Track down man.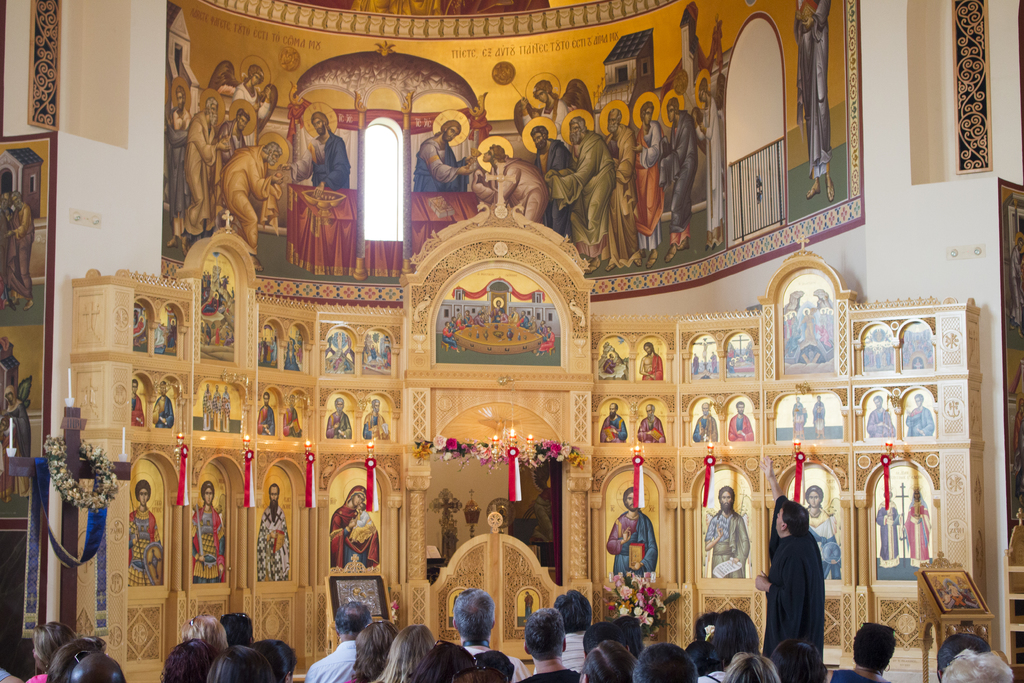
Tracked to (553, 589, 595, 672).
